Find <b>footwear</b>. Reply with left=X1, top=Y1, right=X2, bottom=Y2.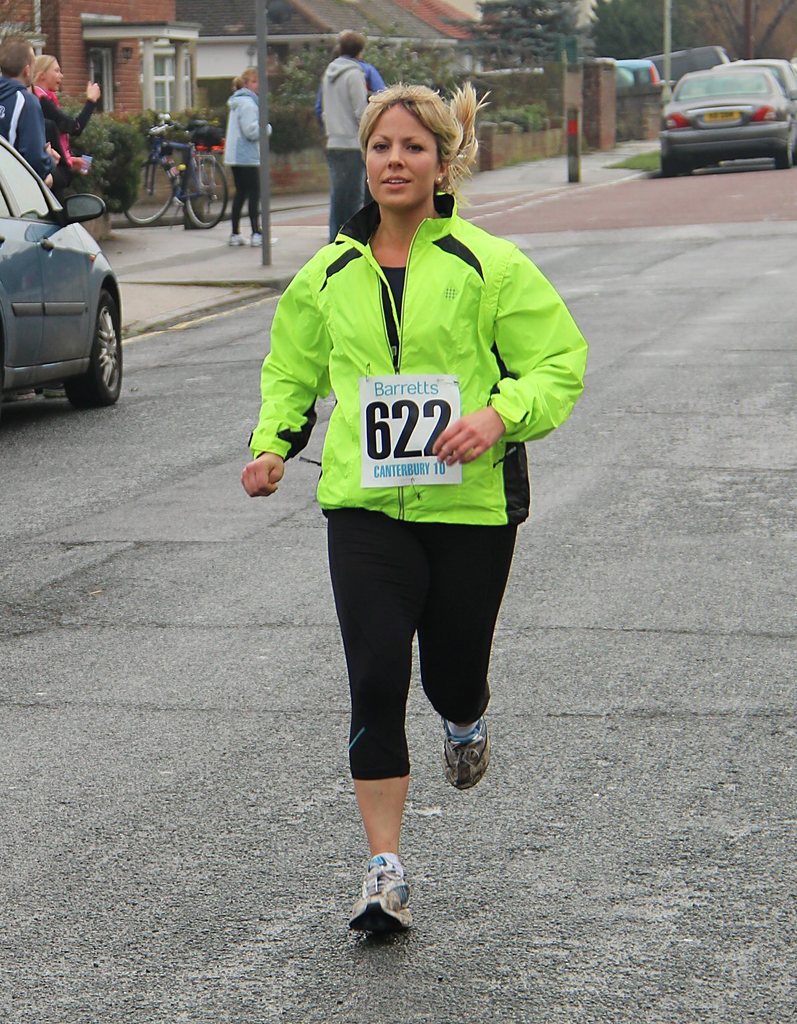
left=442, top=724, right=492, bottom=792.
